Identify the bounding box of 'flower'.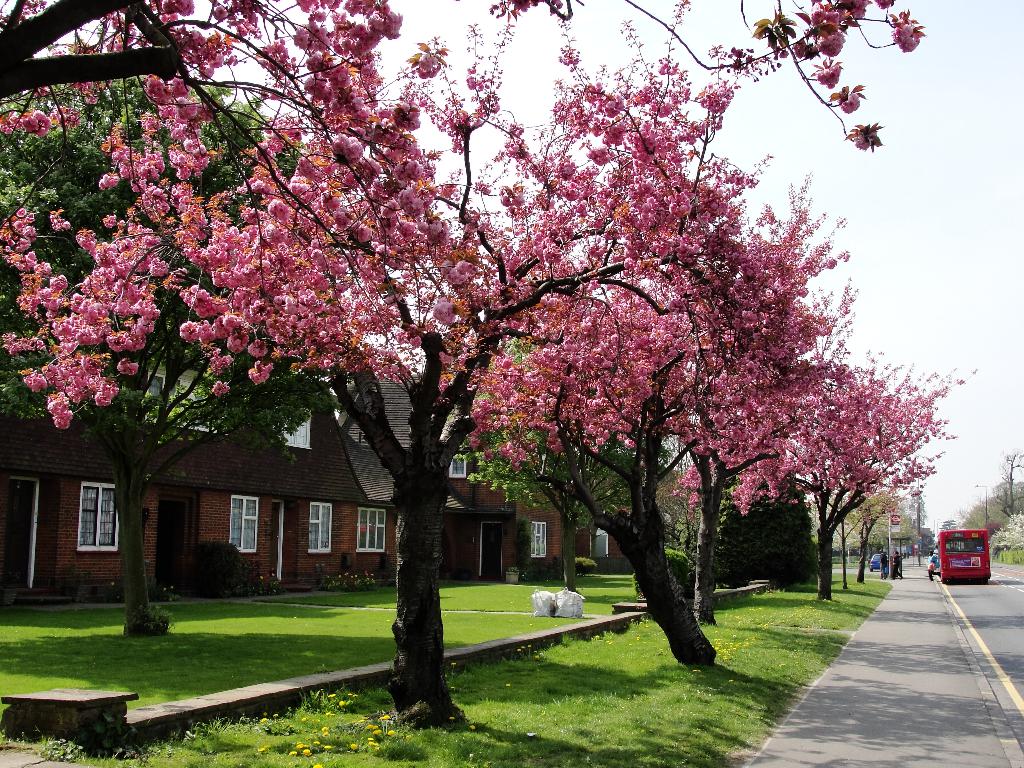
x1=310 y1=765 x2=330 y2=767.
